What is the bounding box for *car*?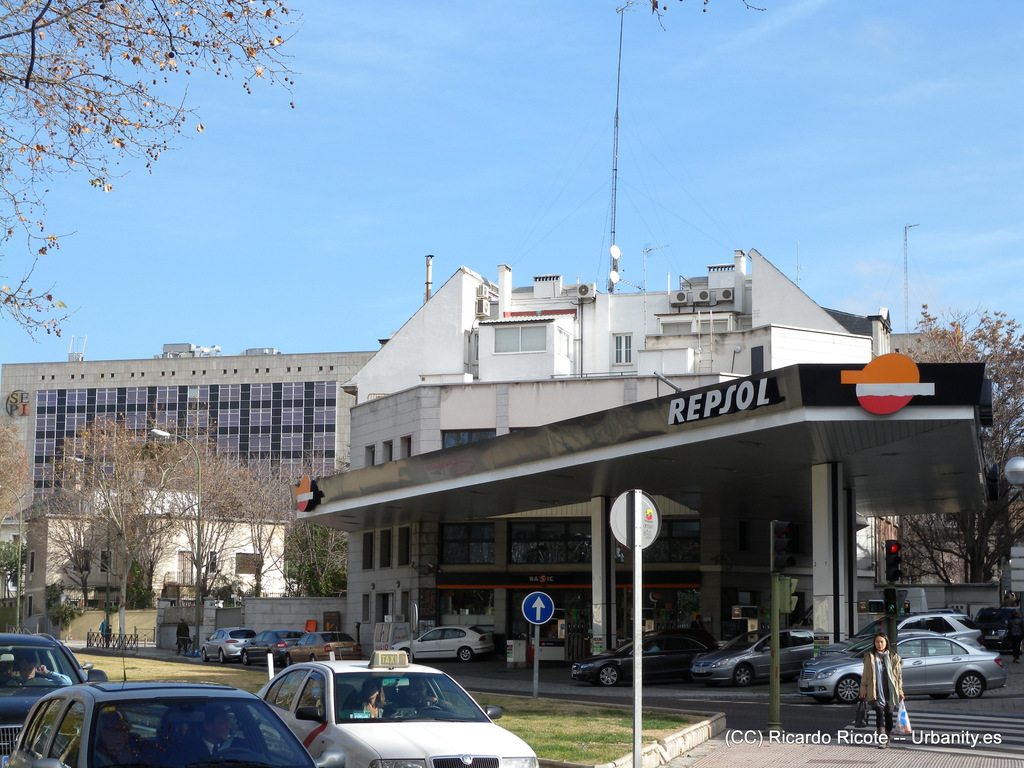
pyautogui.locateOnScreen(799, 623, 1012, 707).
